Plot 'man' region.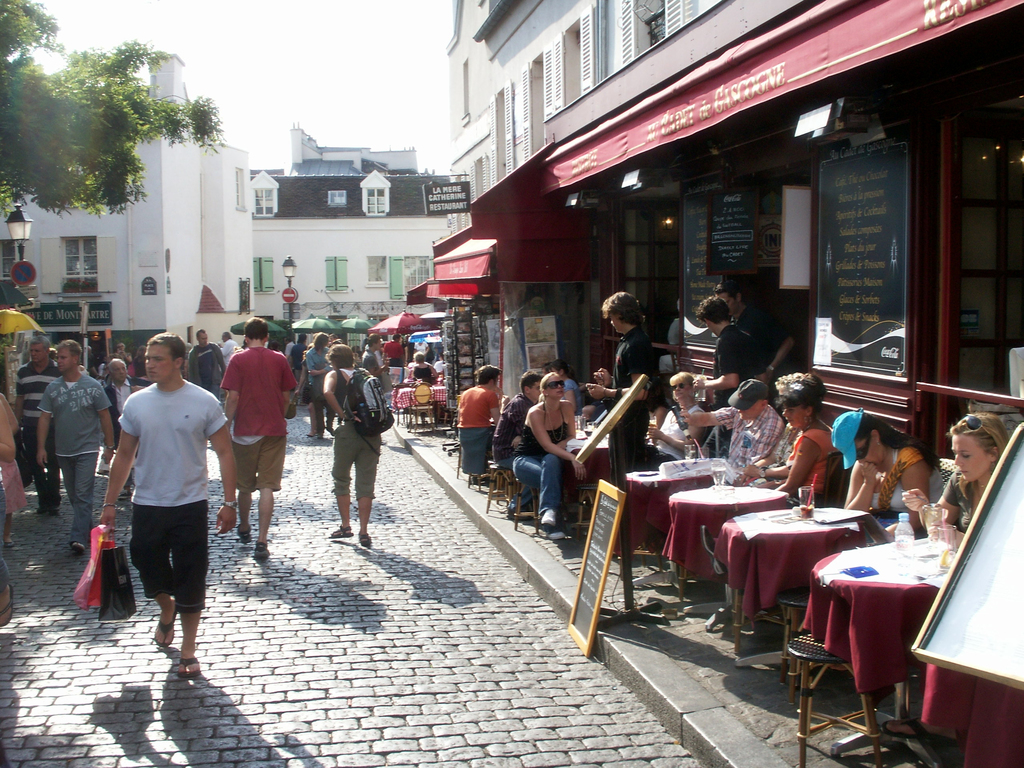
Plotted at bbox=(361, 331, 390, 444).
